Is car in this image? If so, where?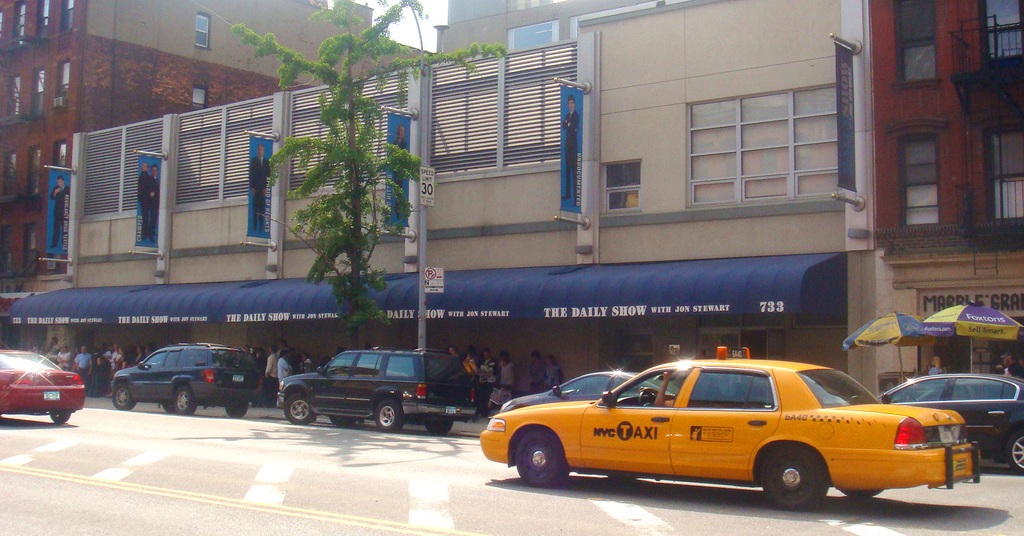
Yes, at <region>502, 369, 671, 411</region>.
